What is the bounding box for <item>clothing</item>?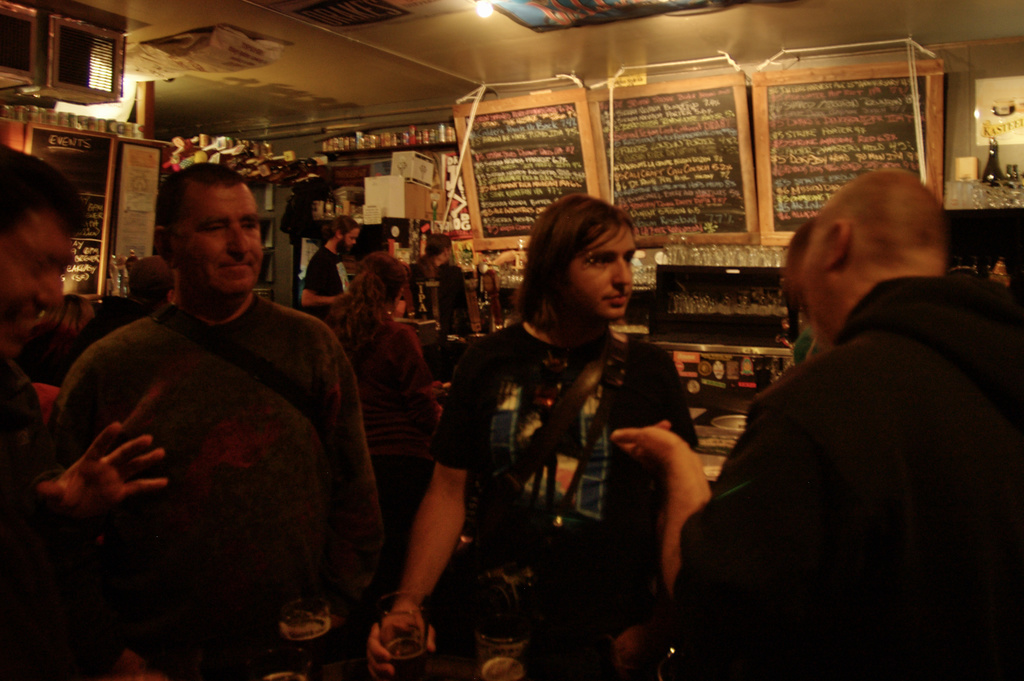
(left=40, top=230, right=374, bottom=645).
